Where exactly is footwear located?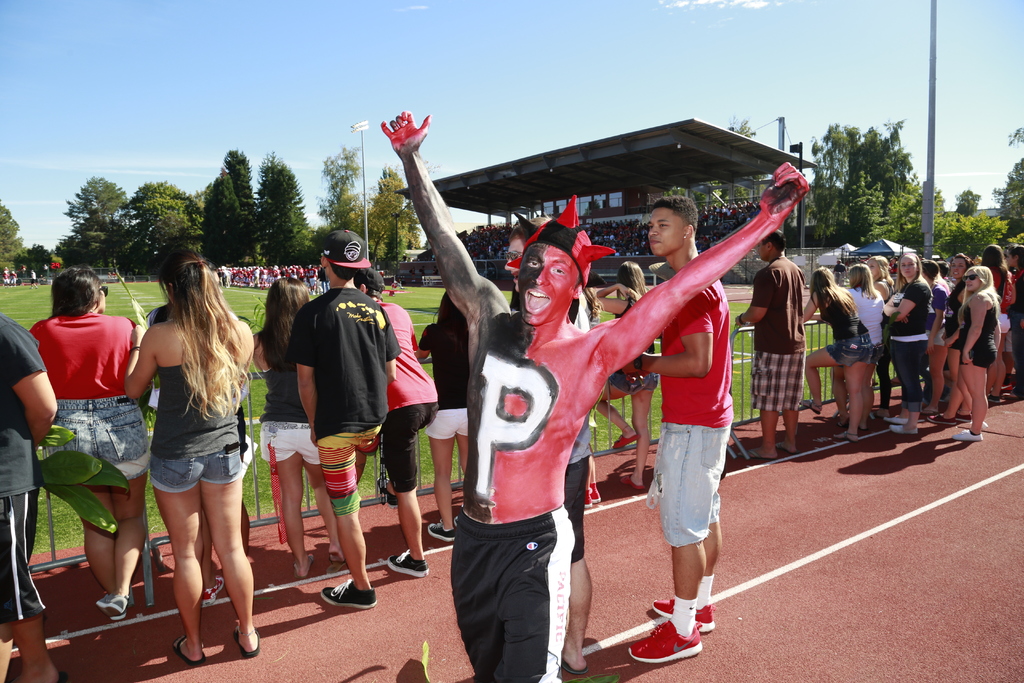
Its bounding box is rect(203, 575, 230, 604).
